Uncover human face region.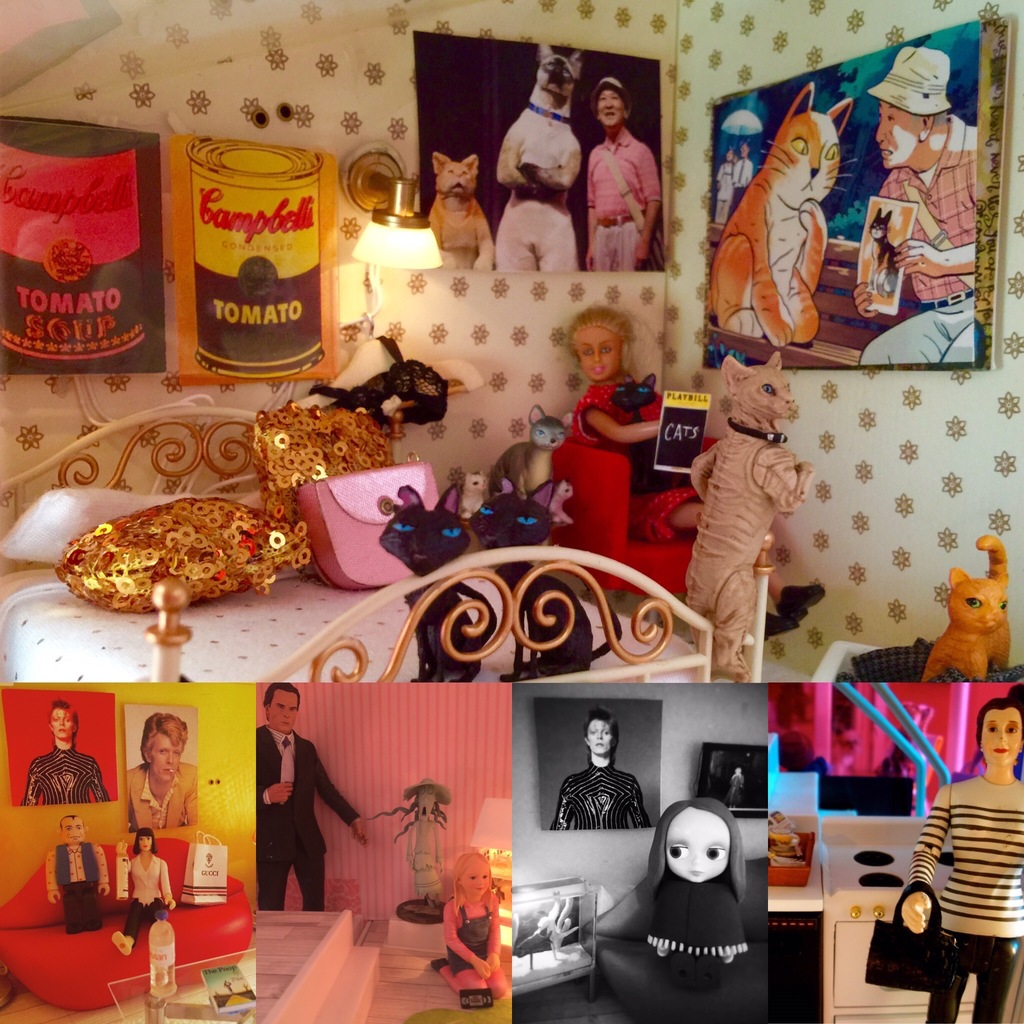
Uncovered: (981, 708, 1021, 767).
